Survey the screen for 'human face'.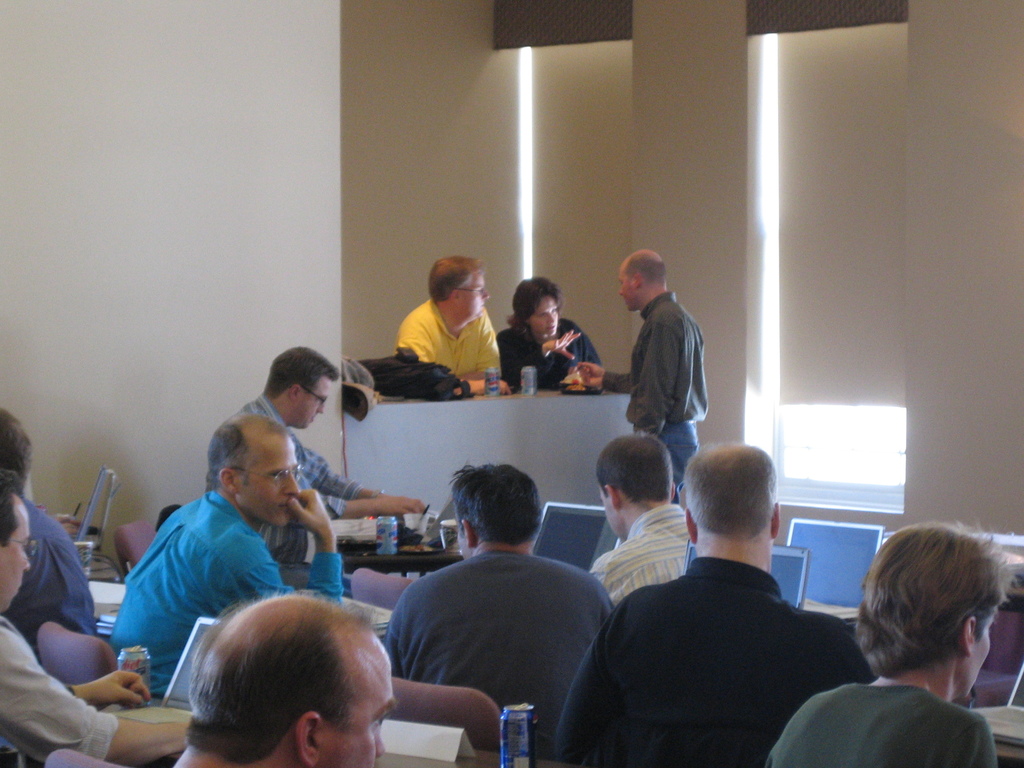
Survey found: pyautogui.locateOnScreen(327, 659, 396, 767).
